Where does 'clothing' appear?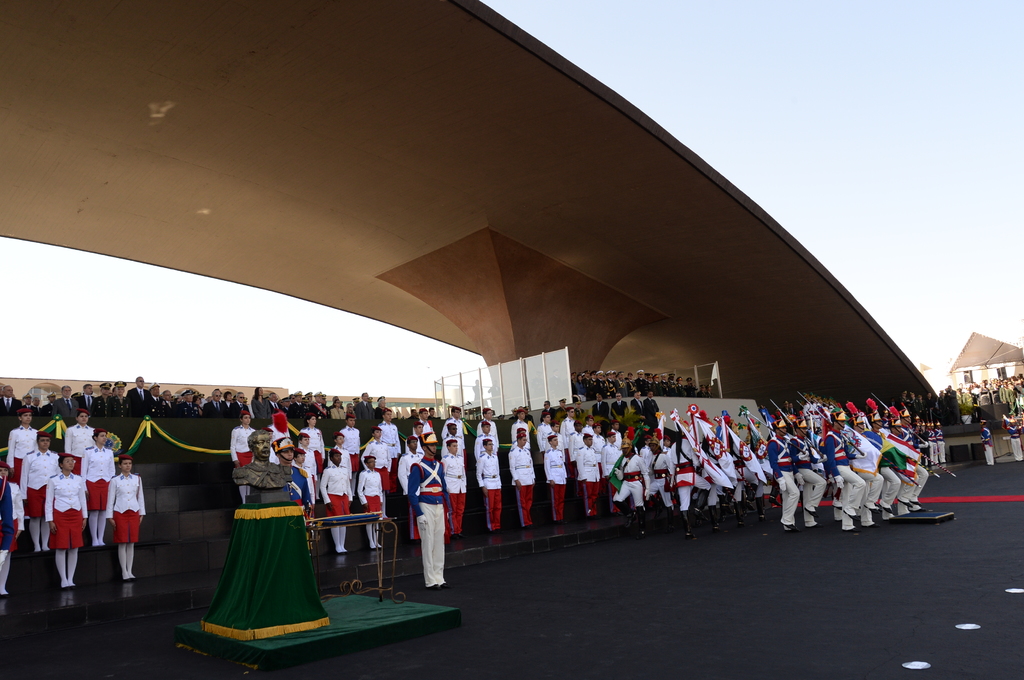
Appears at detection(0, 475, 16, 564).
